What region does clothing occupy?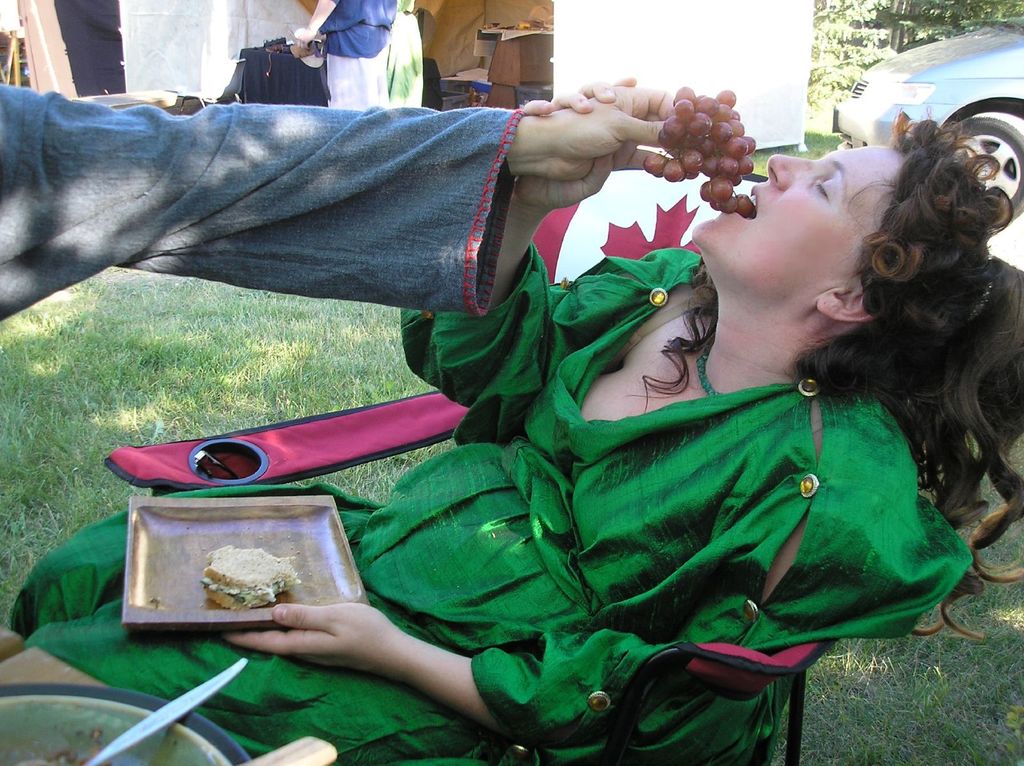
box(6, 237, 984, 765).
